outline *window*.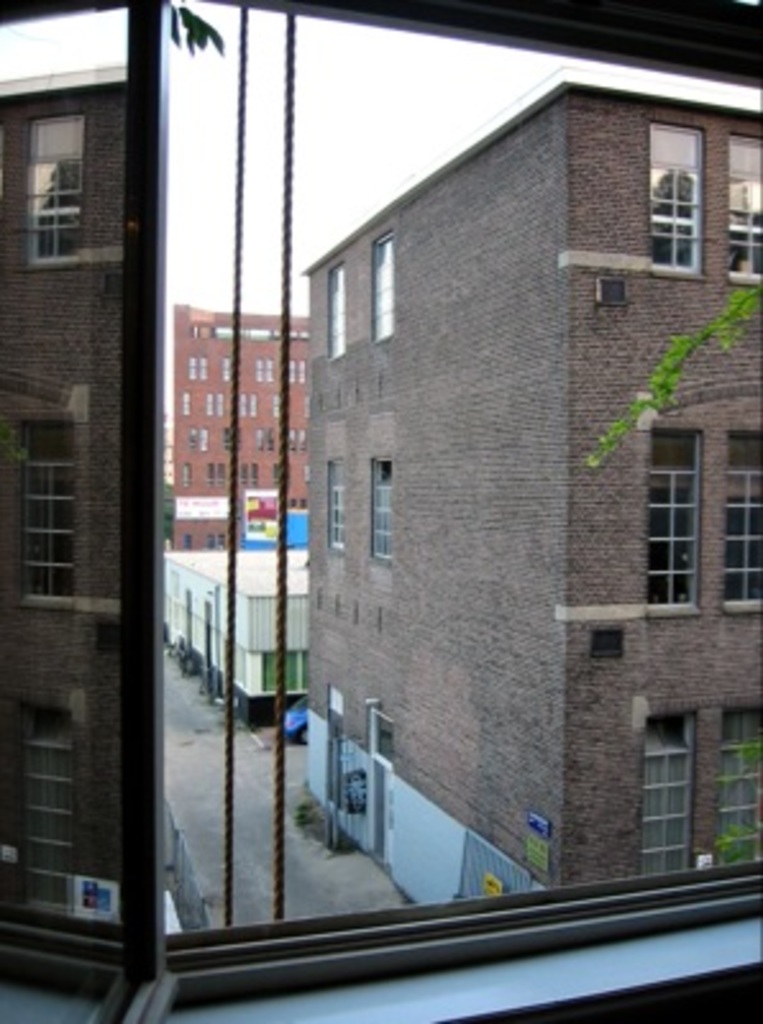
Outline: 643 714 694 881.
